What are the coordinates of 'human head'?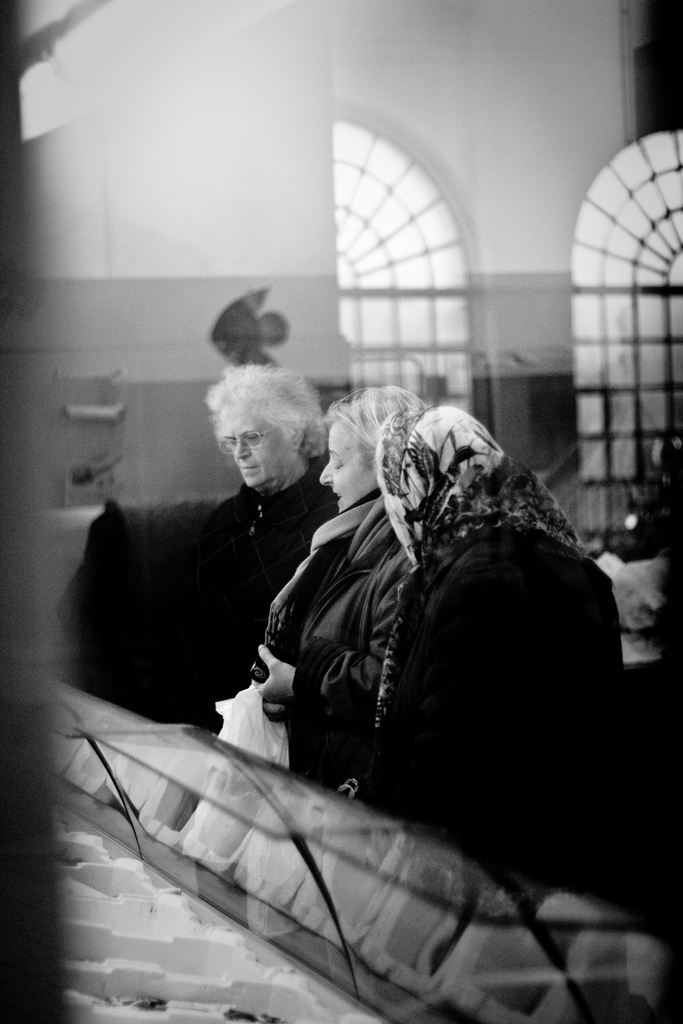
box(371, 403, 532, 562).
